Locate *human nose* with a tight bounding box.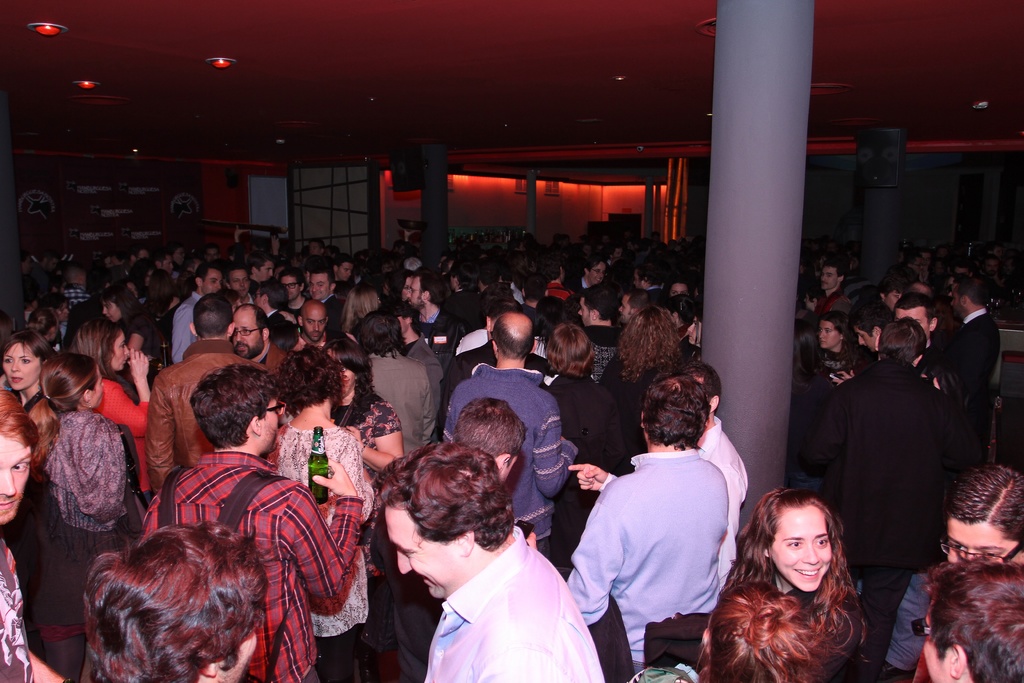
bbox=[392, 550, 413, 575].
